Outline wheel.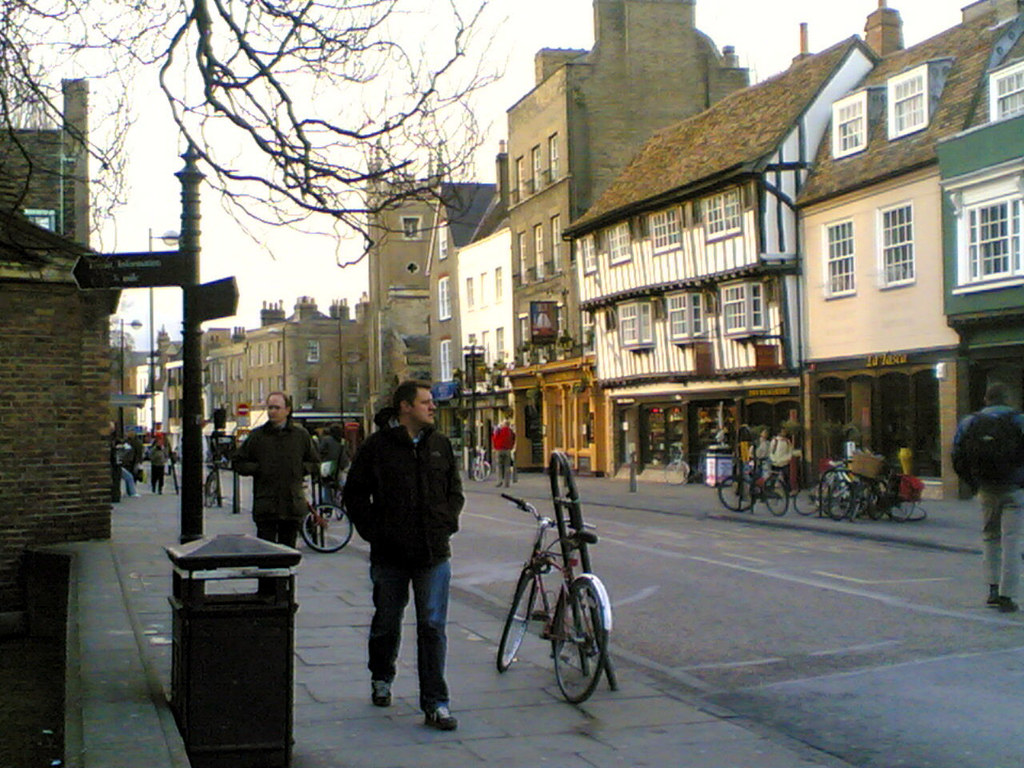
Outline: rect(548, 591, 606, 710).
